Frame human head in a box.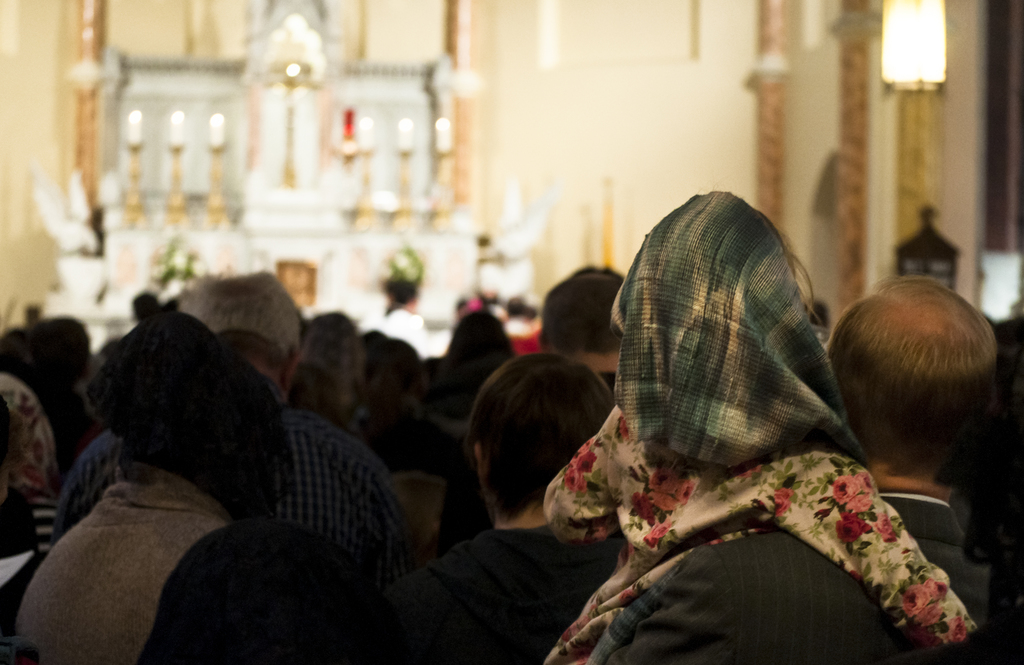
detection(0, 369, 58, 495).
